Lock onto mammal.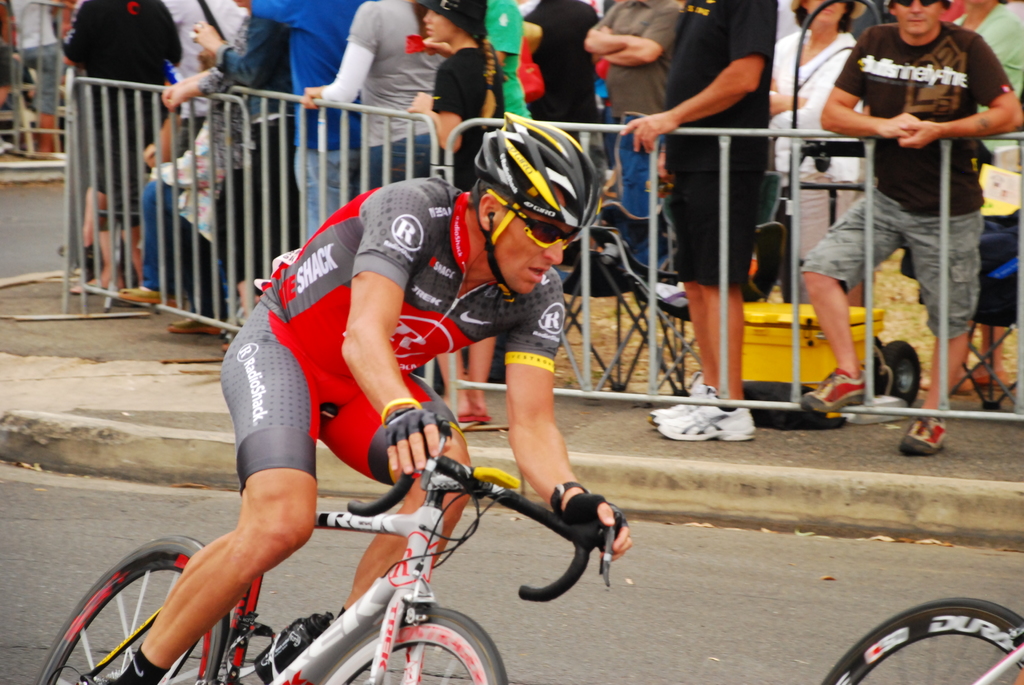
Locked: bbox(581, 0, 678, 123).
